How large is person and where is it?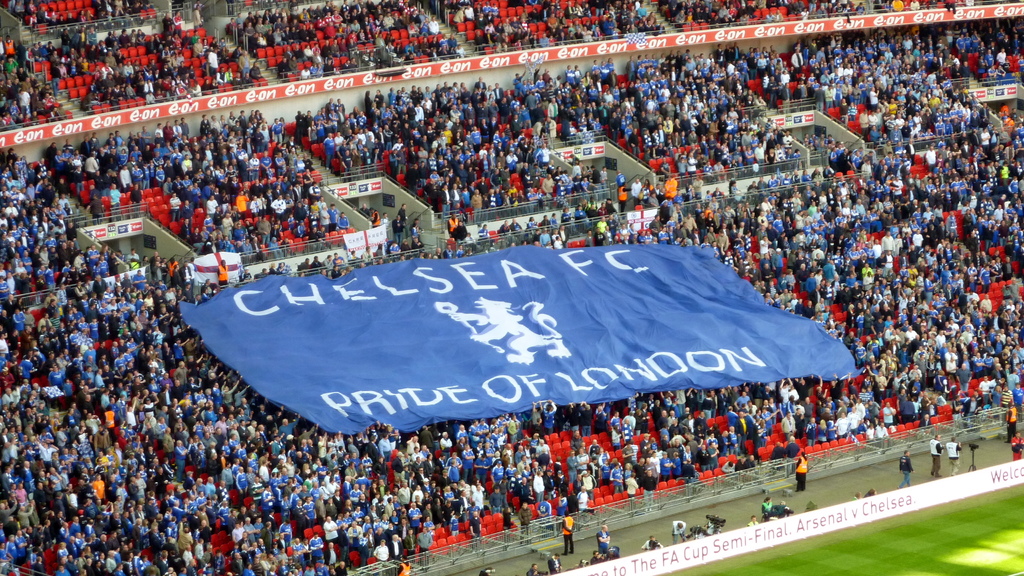
Bounding box: rect(593, 525, 609, 555).
